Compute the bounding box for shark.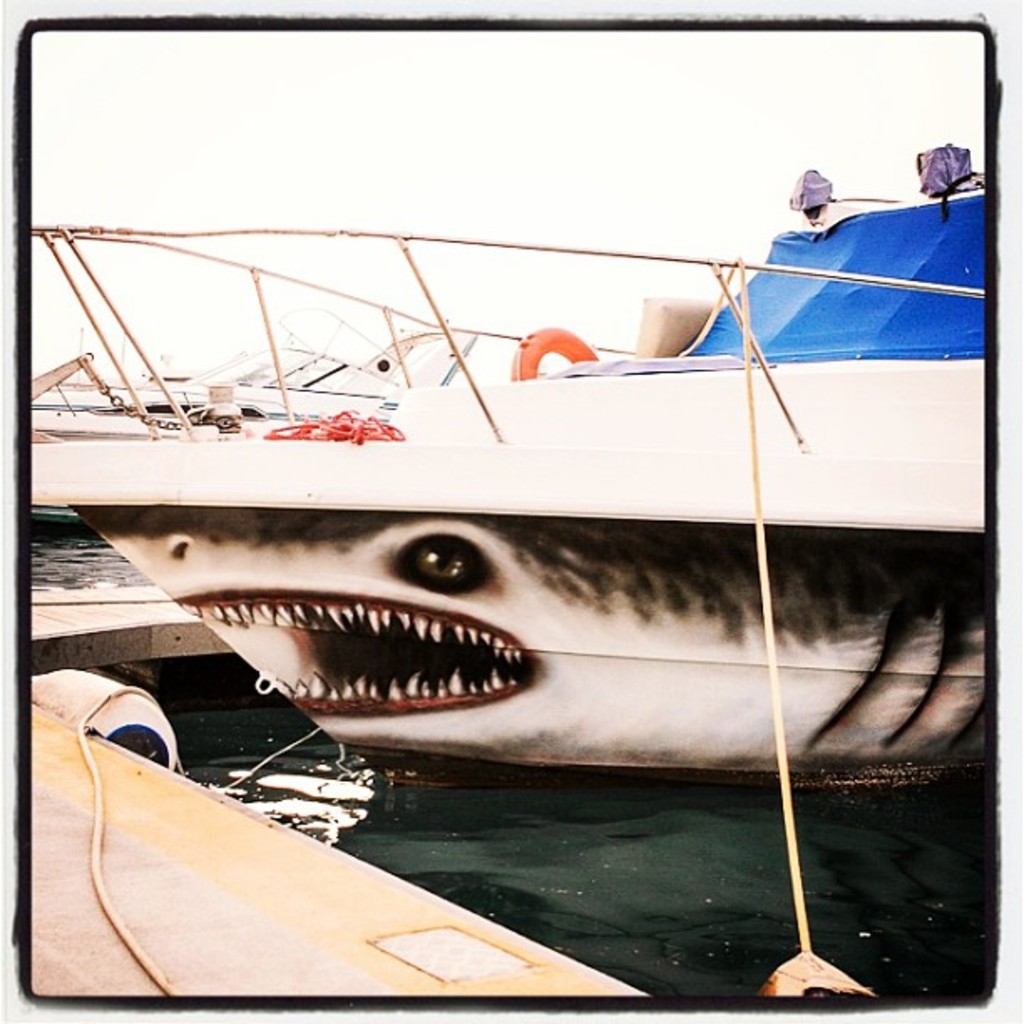
100, 462, 987, 783.
